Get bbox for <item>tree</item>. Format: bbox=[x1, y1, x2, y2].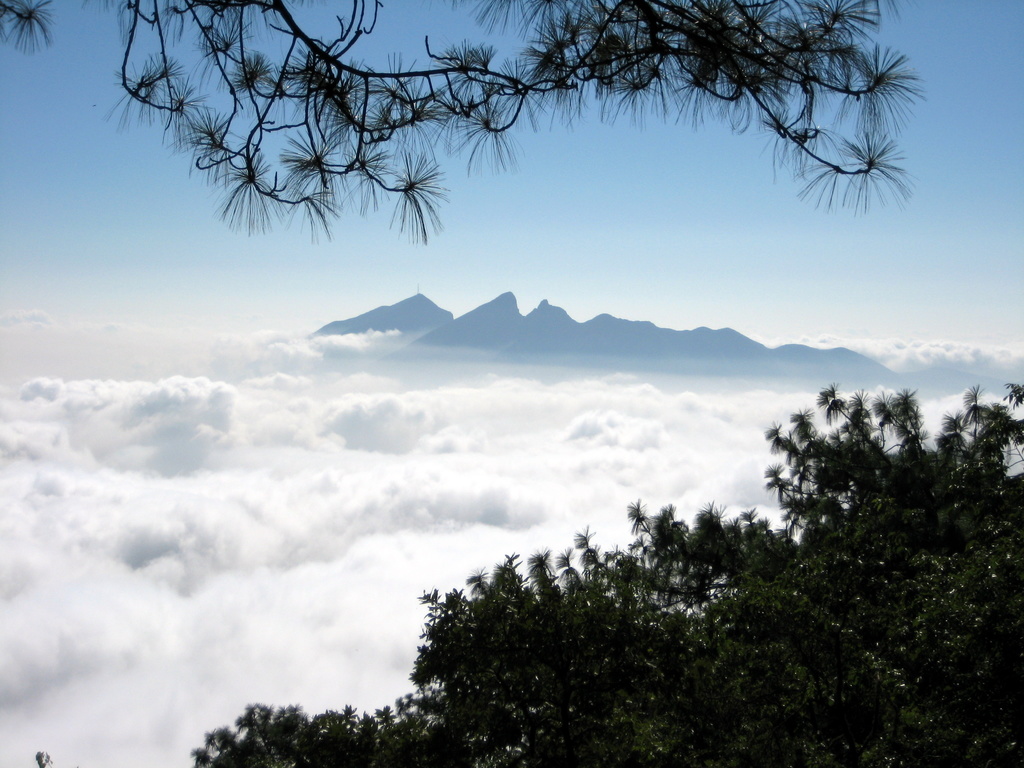
bbox=[0, 0, 927, 248].
